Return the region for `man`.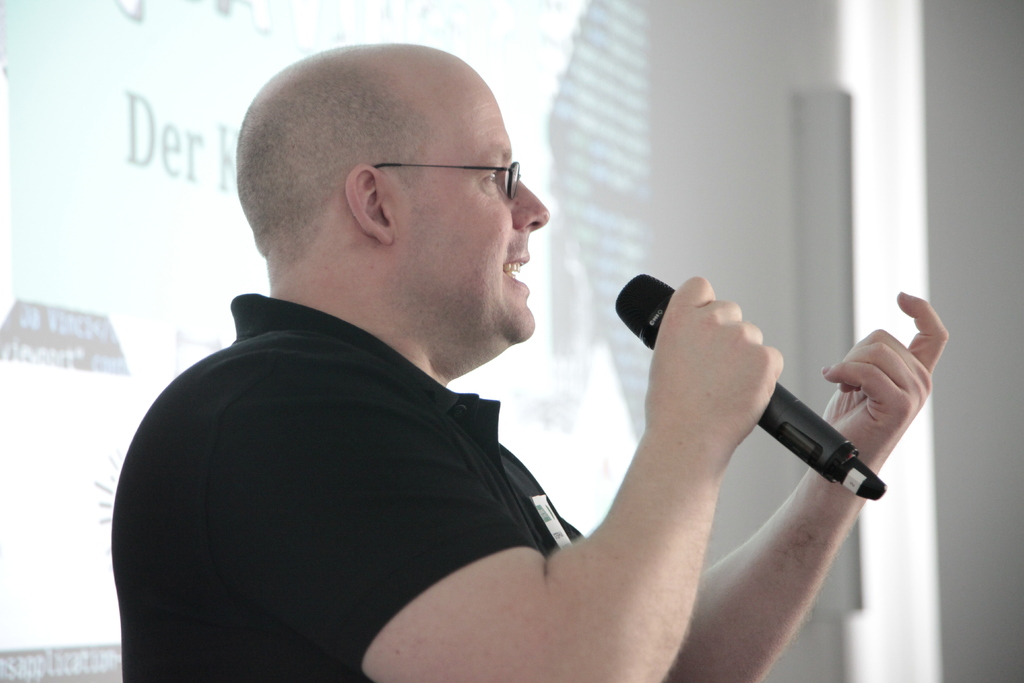
104 37 963 682.
